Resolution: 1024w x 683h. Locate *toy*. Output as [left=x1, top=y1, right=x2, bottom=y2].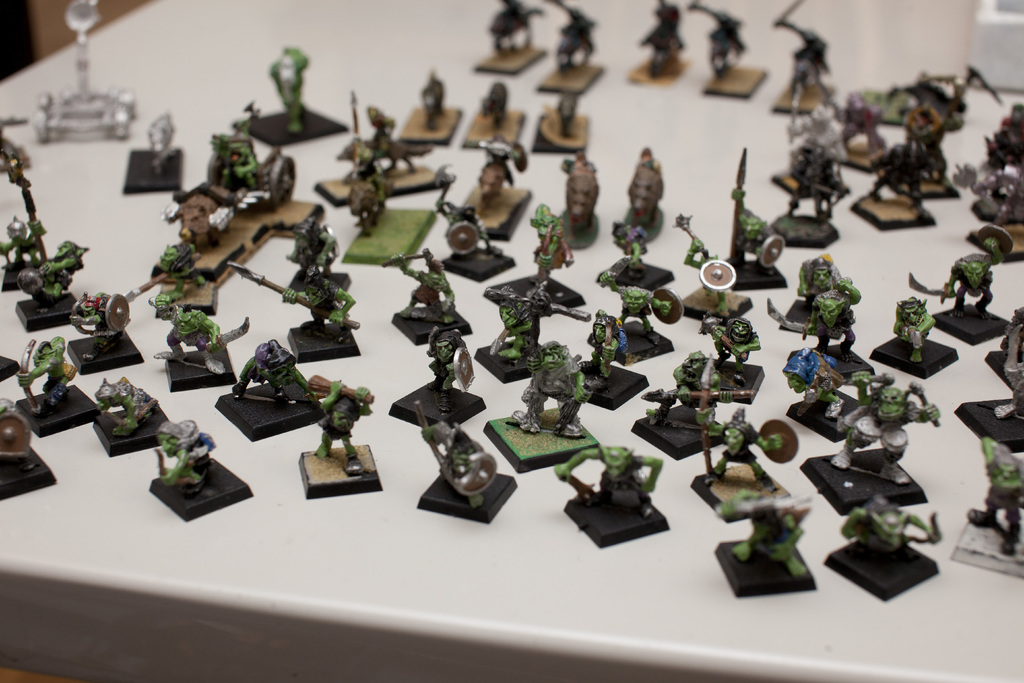
[left=332, top=160, right=438, bottom=264].
